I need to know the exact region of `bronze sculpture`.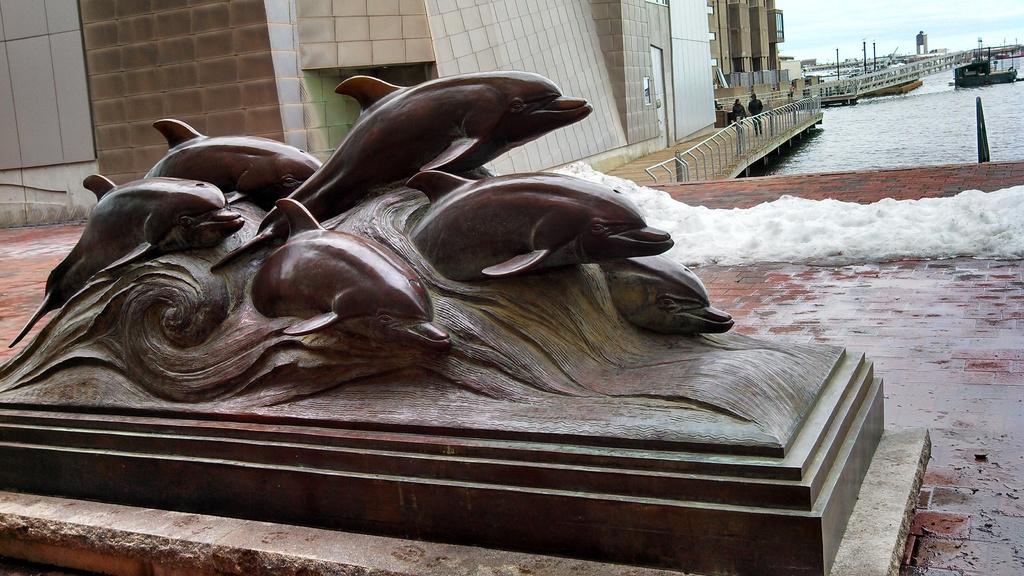
Region: <bbox>4, 77, 838, 497</bbox>.
